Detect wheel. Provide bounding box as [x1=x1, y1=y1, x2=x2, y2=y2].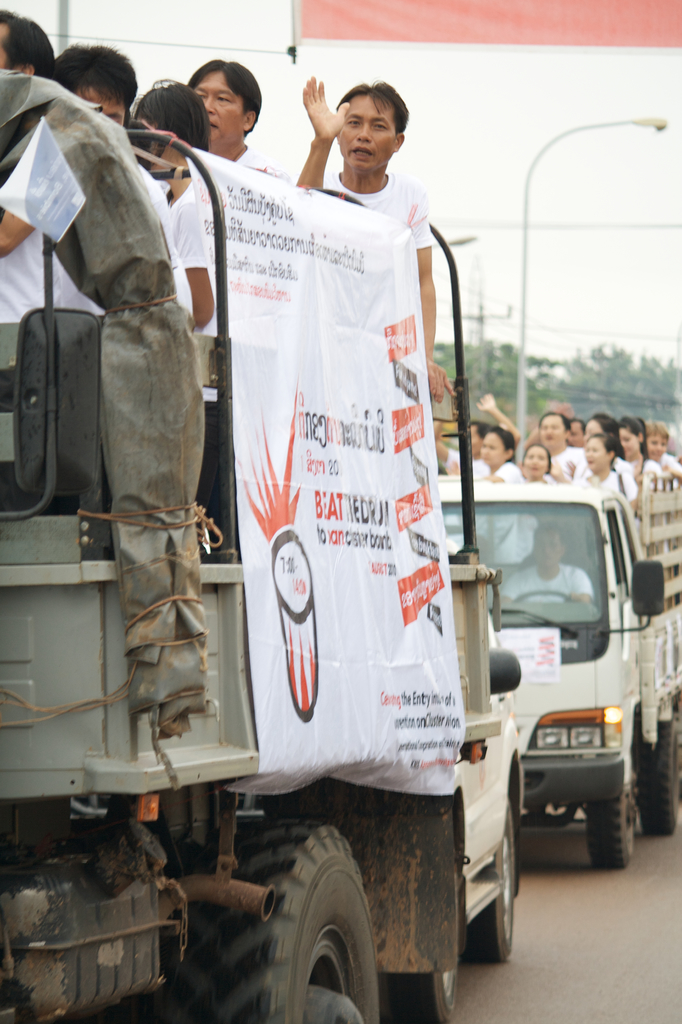
[x1=146, y1=806, x2=386, y2=1023].
